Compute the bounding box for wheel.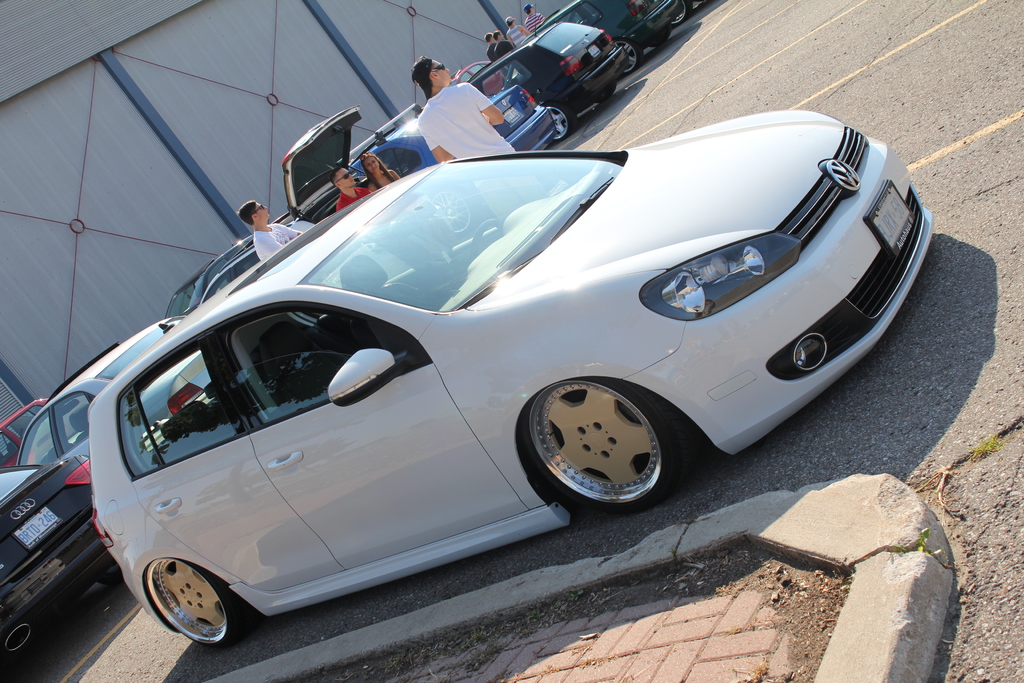
518:370:685:515.
